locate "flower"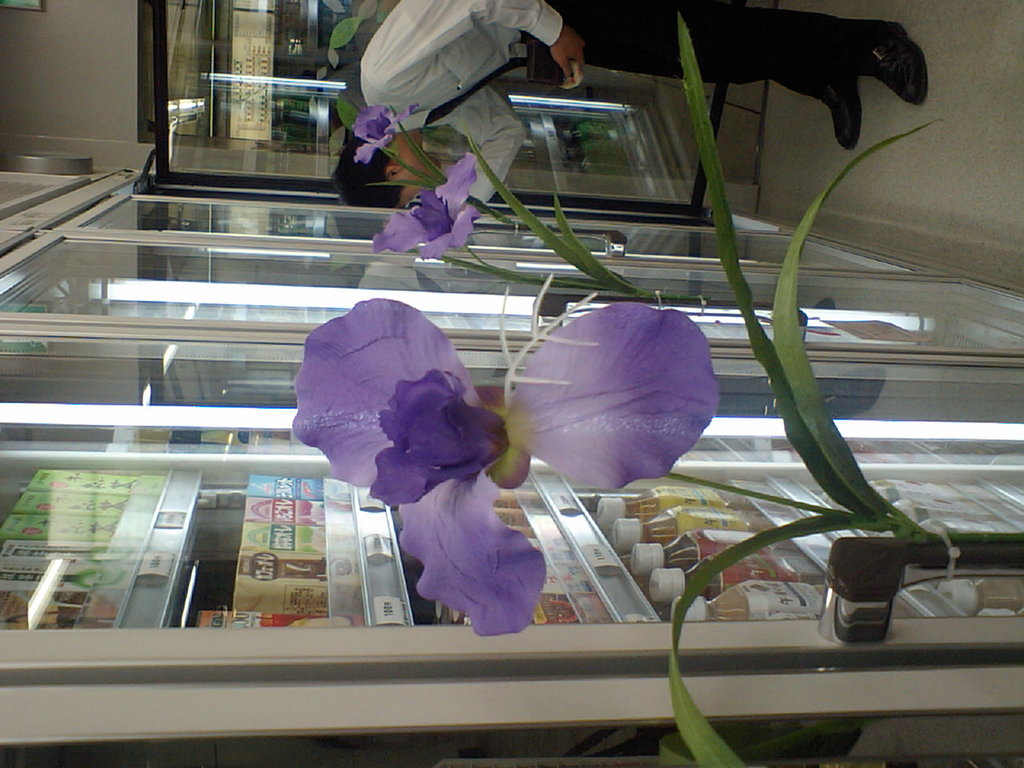
box=[290, 294, 721, 647]
